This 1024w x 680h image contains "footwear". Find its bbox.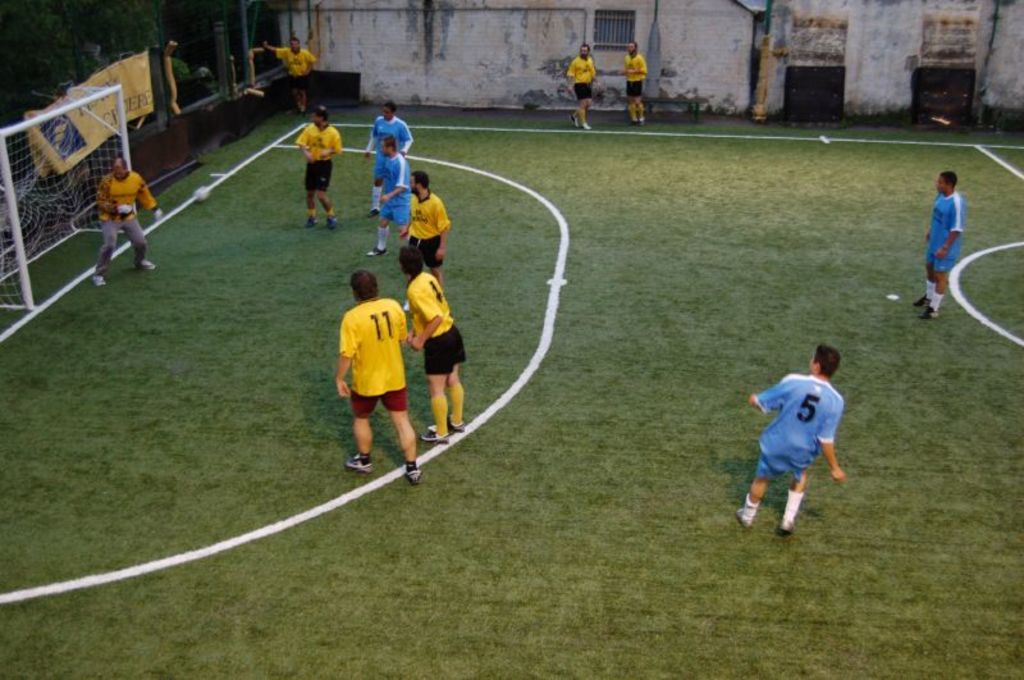
bbox=[301, 105, 307, 114].
